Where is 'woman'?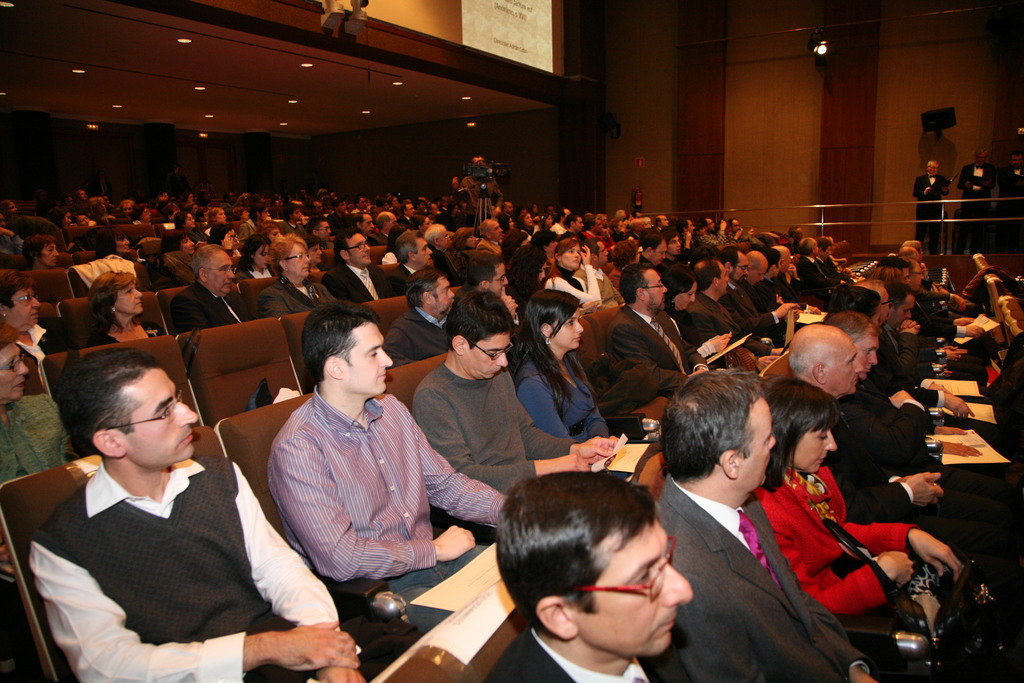
bbox(253, 233, 344, 321).
